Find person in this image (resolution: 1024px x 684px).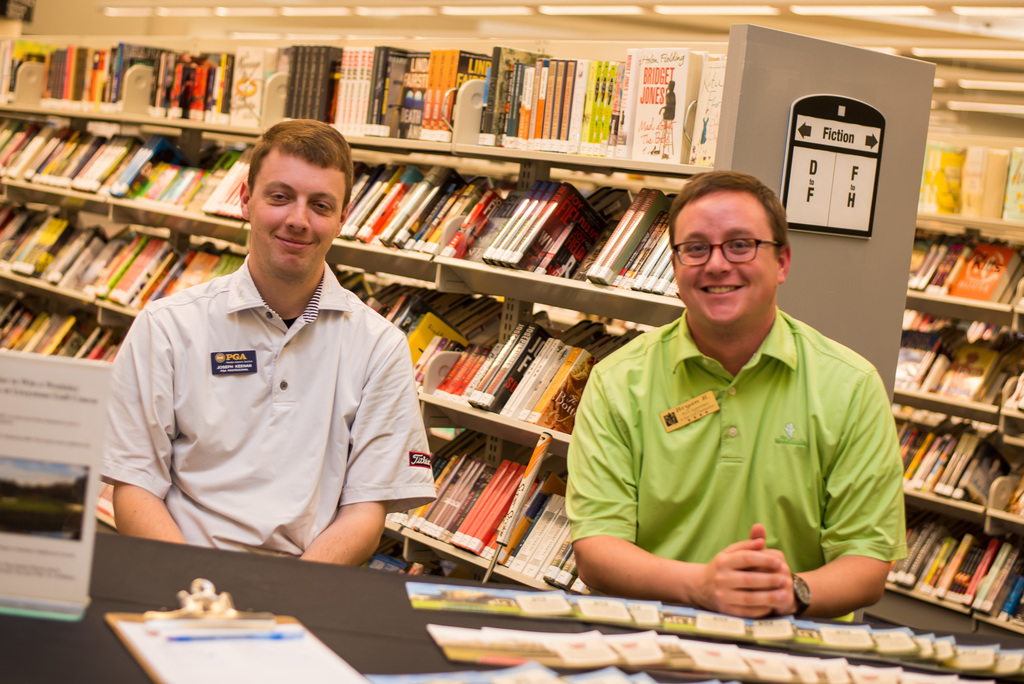
bbox(97, 116, 440, 574).
